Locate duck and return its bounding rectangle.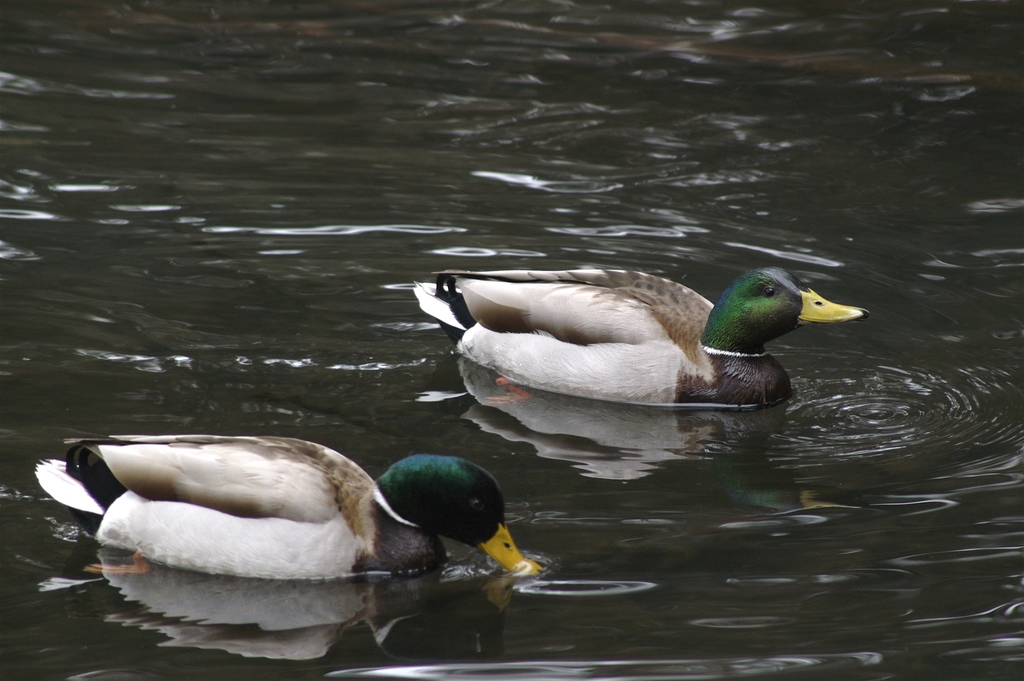
BBox(31, 434, 535, 609).
